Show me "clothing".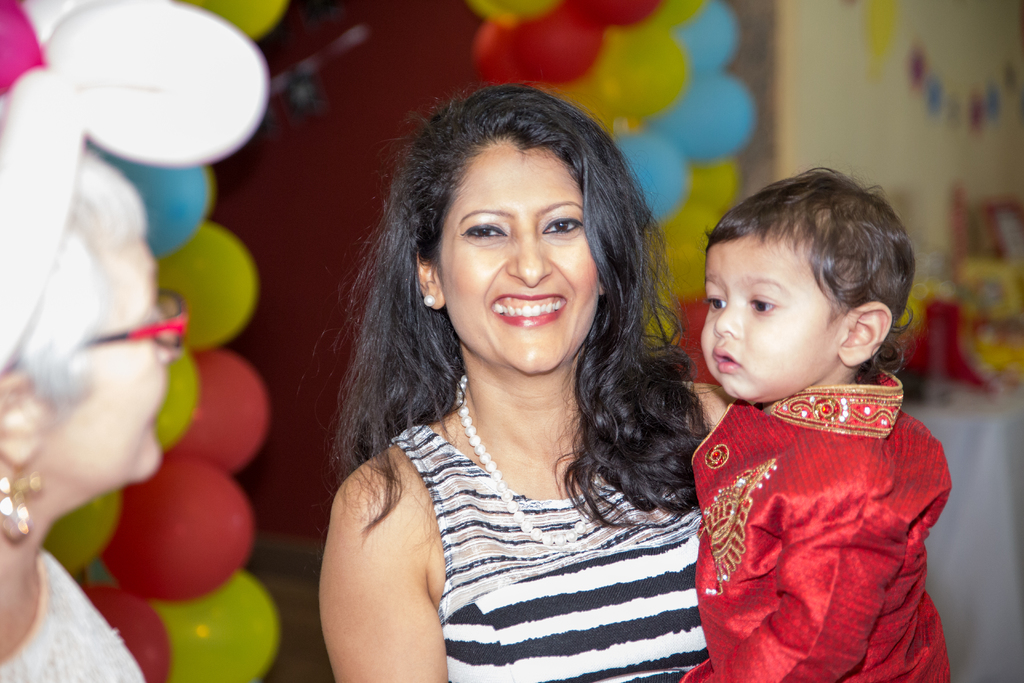
"clothing" is here: 689, 316, 956, 662.
